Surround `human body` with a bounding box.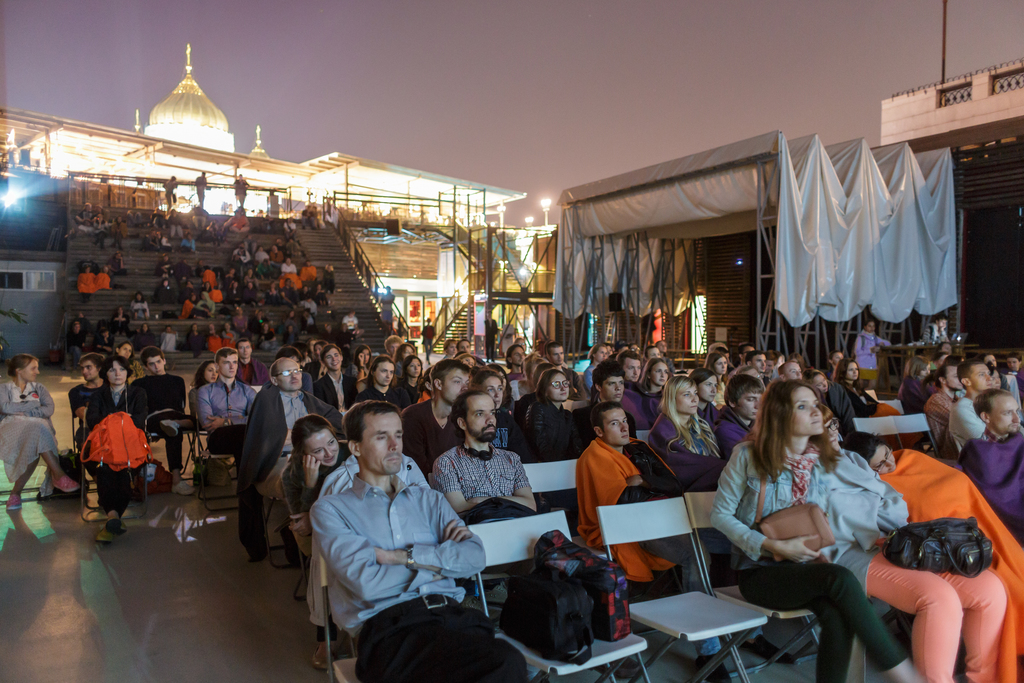
(283,412,356,595).
